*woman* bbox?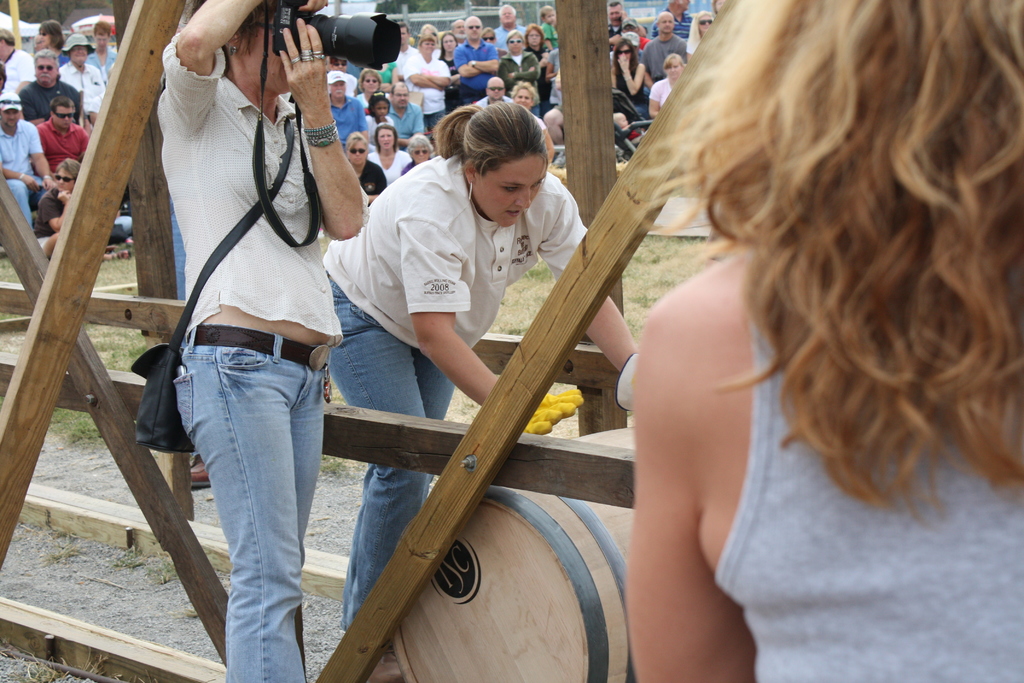
502,30,542,117
